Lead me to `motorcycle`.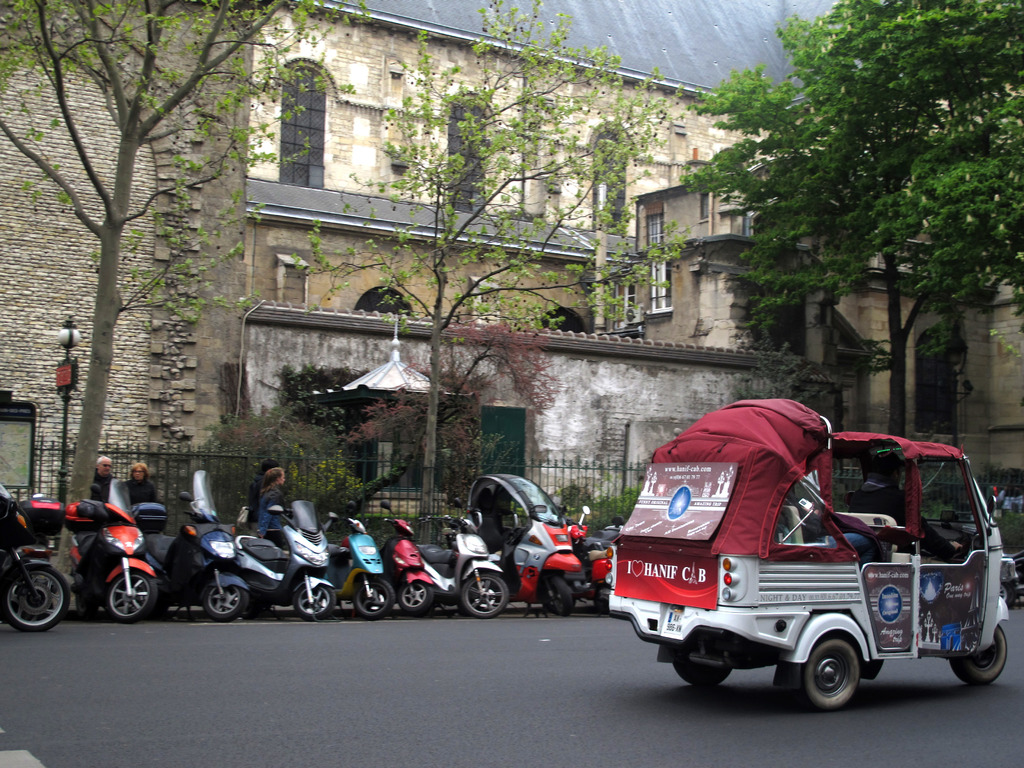
Lead to detection(465, 475, 586, 616).
